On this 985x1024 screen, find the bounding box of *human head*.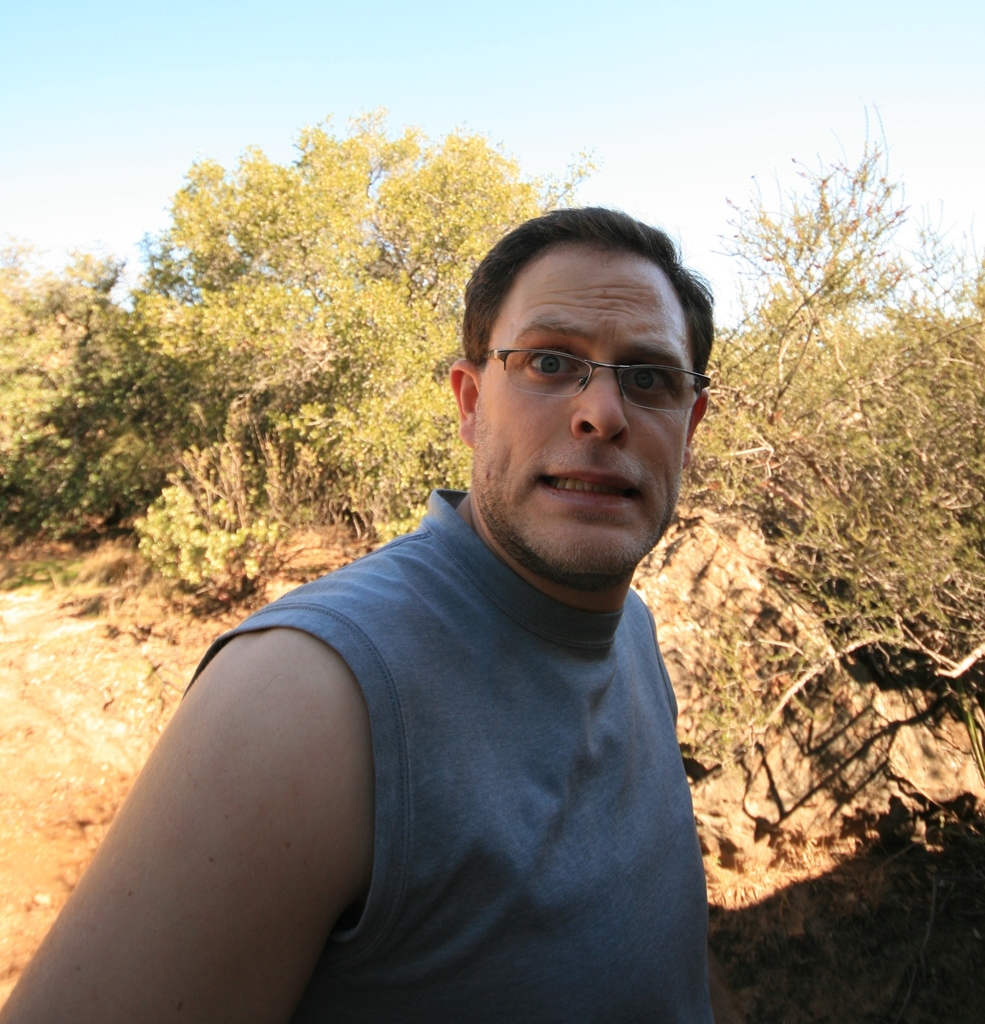
Bounding box: (x1=439, y1=201, x2=720, y2=495).
